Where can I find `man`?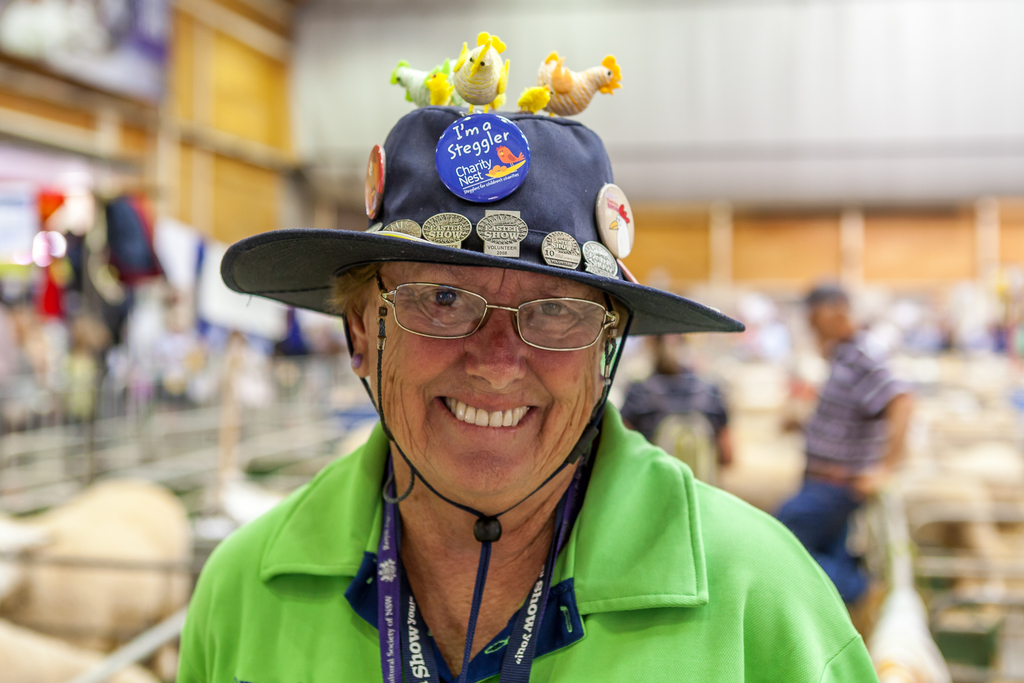
You can find it at <bbox>173, 104, 869, 682</bbox>.
